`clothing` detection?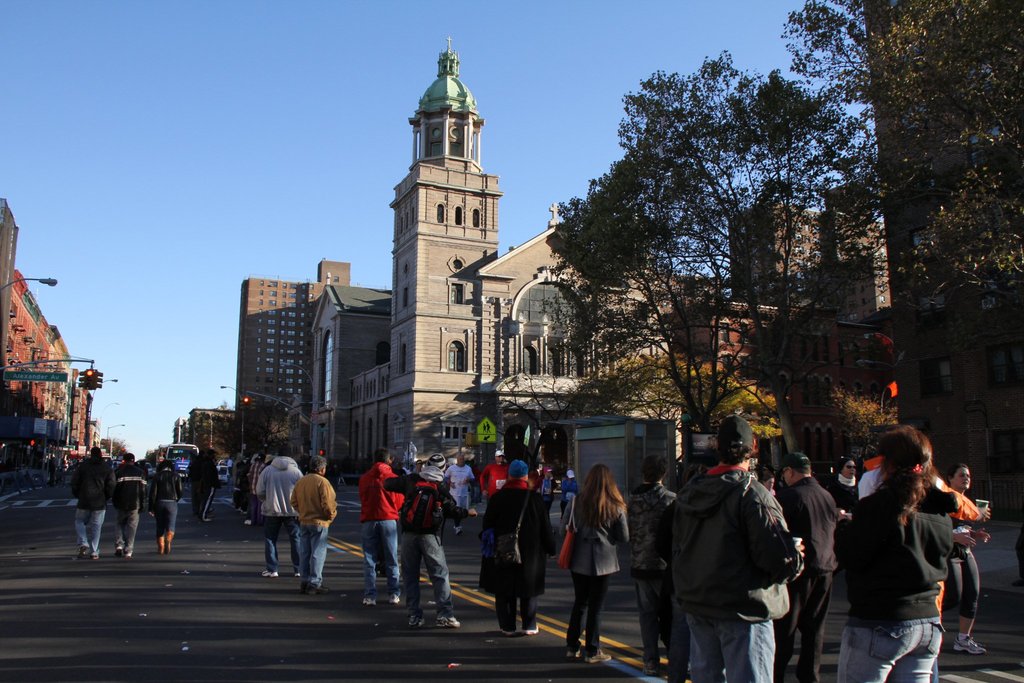
box=[292, 466, 342, 582]
